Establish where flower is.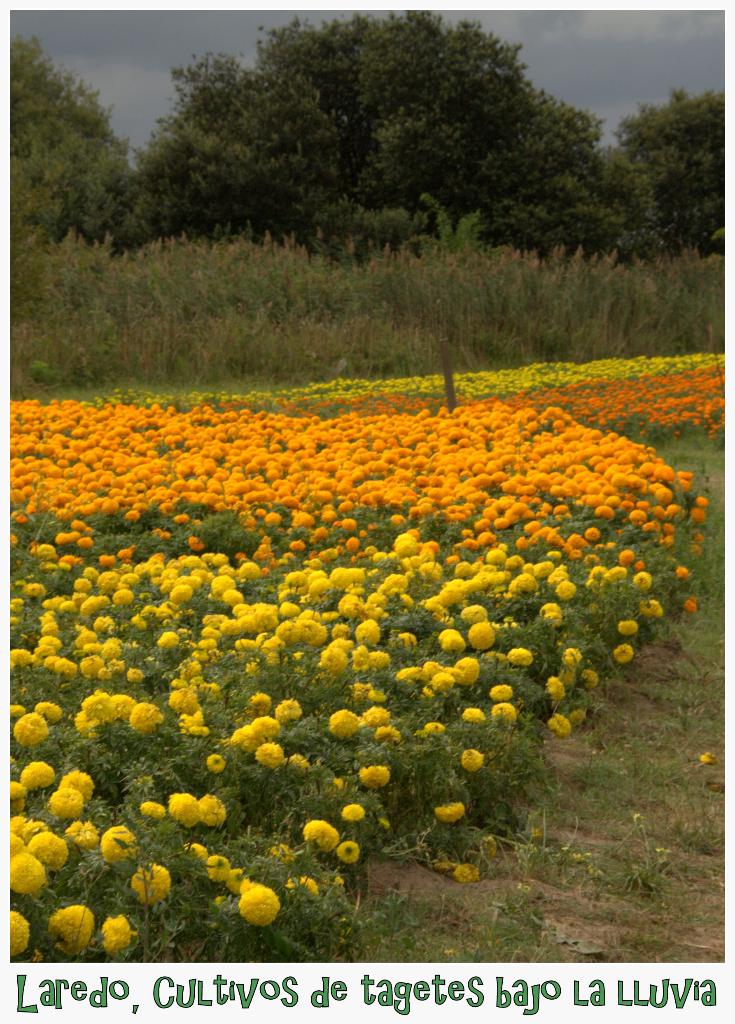
Established at bbox=[185, 843, 210, 865].
